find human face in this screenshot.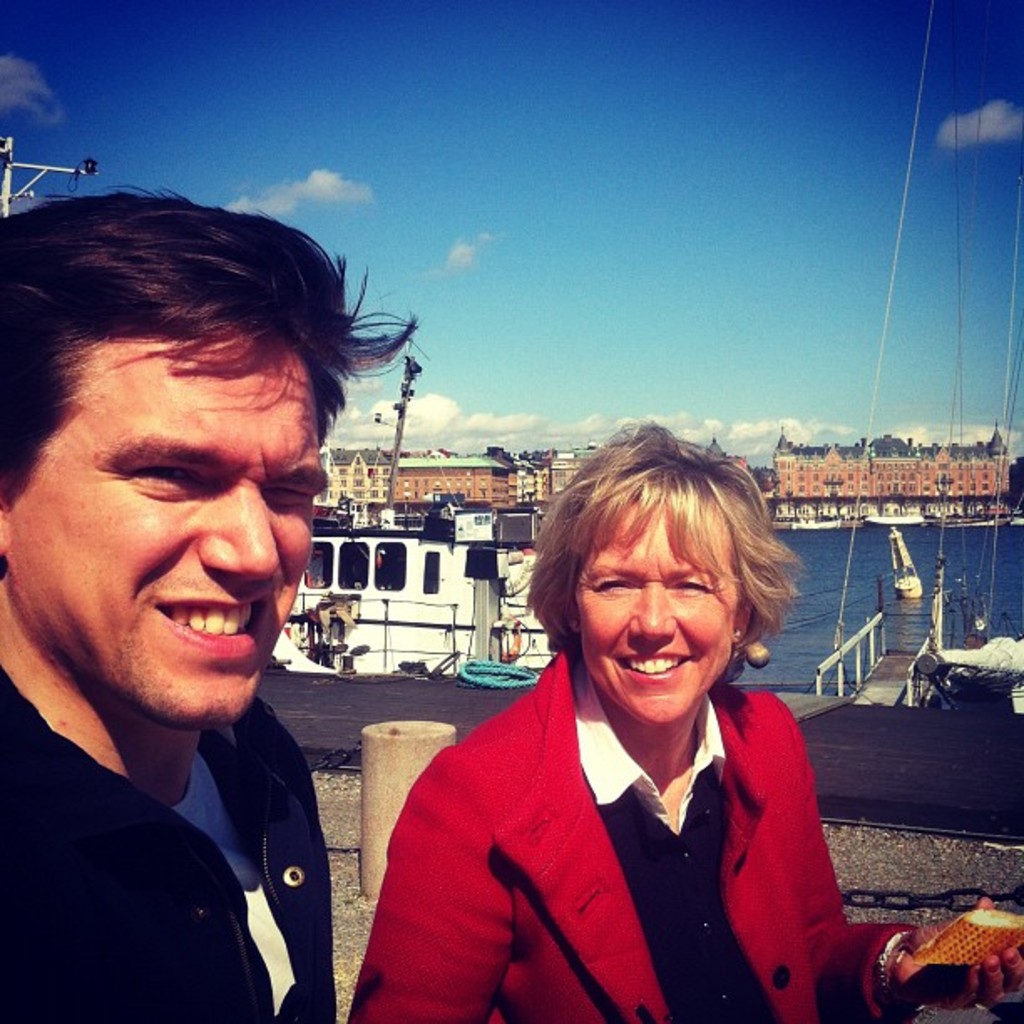
The bounding box for human face is detection(5, 333, 326, 730).
